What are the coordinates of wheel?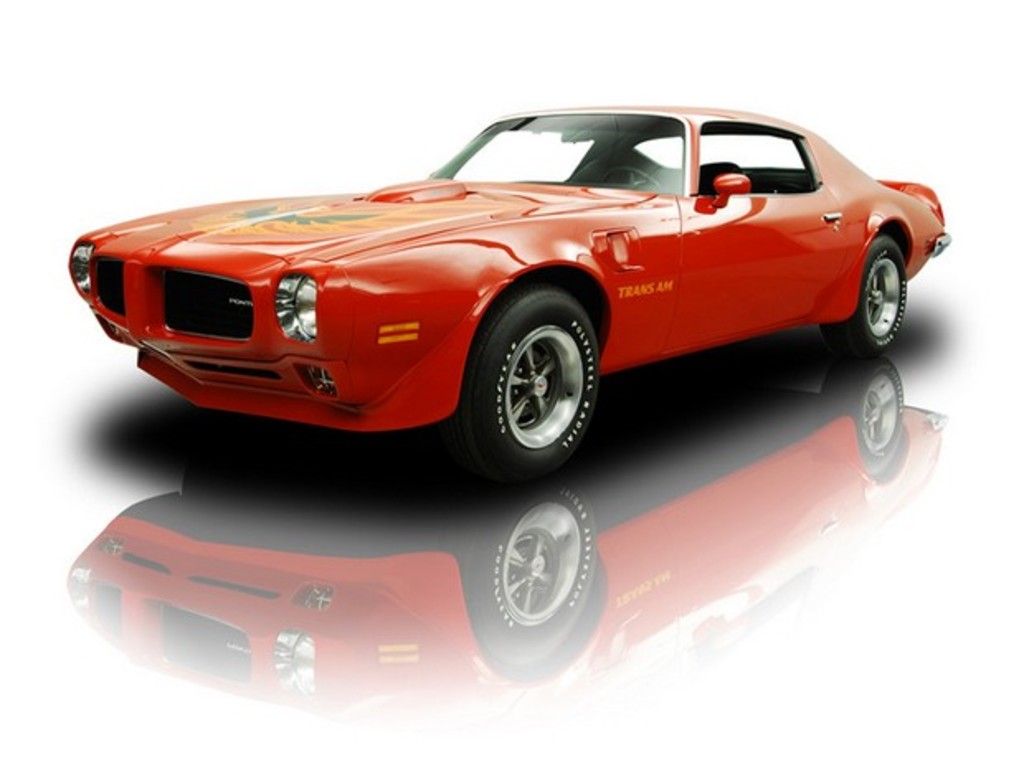
461, 282, 600, 469.
